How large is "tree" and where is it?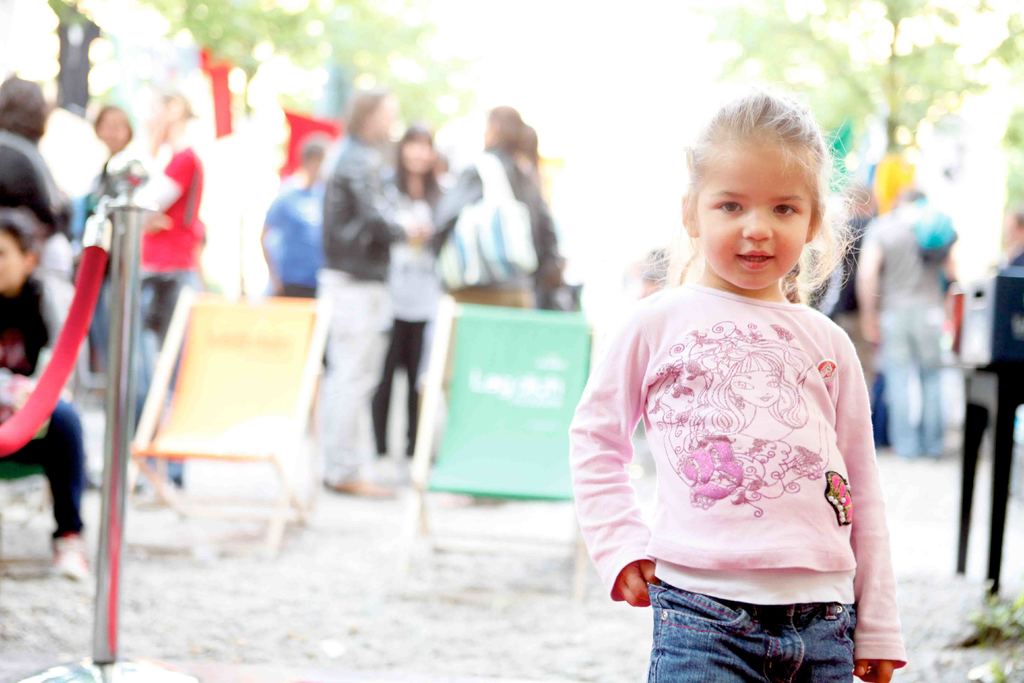
Bounding box: [705,0,1023,151].
